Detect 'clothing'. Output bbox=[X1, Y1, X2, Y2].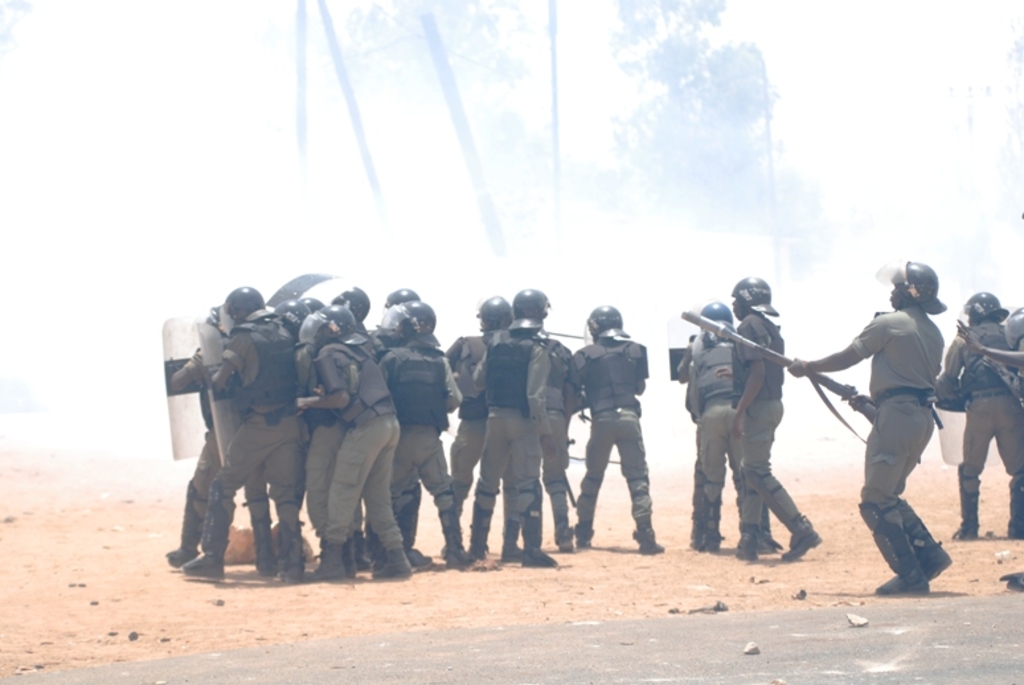
bbox=[826, 276, 958, 561].
